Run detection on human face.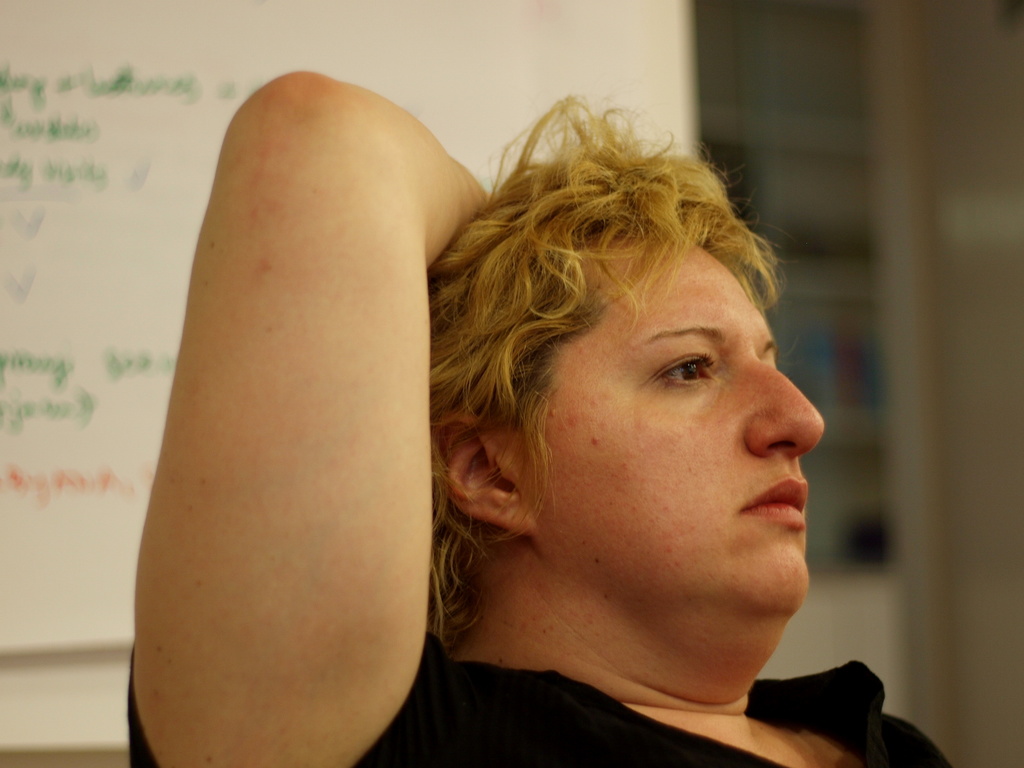
Result: [523,224,828,616].
